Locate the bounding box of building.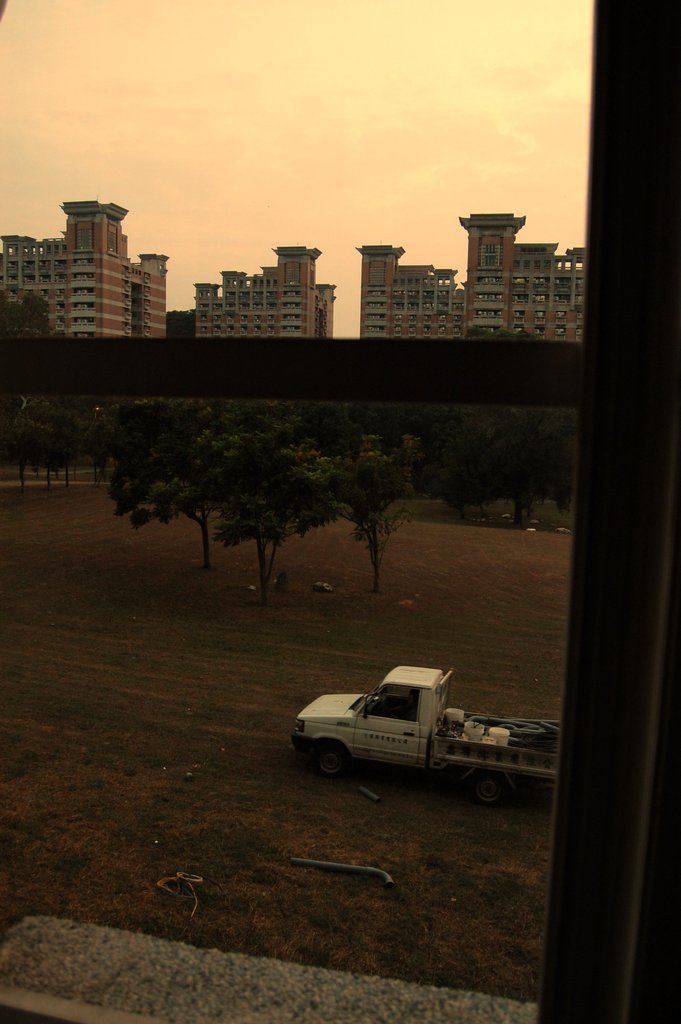
Bounding box: {"x1": 0, "y1": 200, "x2": 170, "y2": 339}.
